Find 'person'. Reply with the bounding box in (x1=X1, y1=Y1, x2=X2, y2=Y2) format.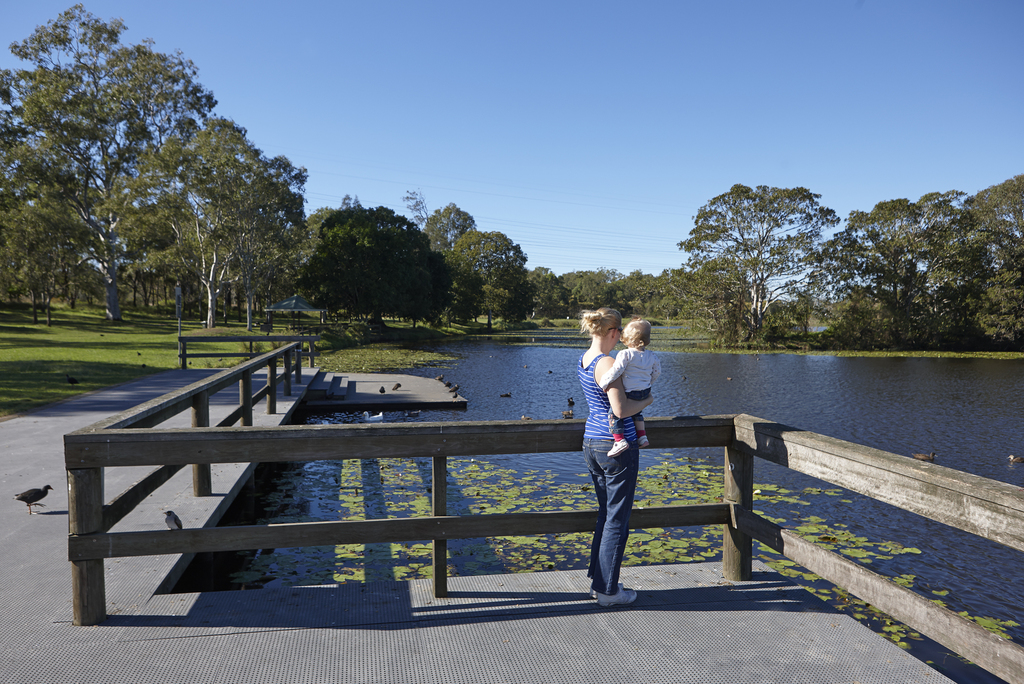
(x1=598, y1=318, x2=662, y2=459).
